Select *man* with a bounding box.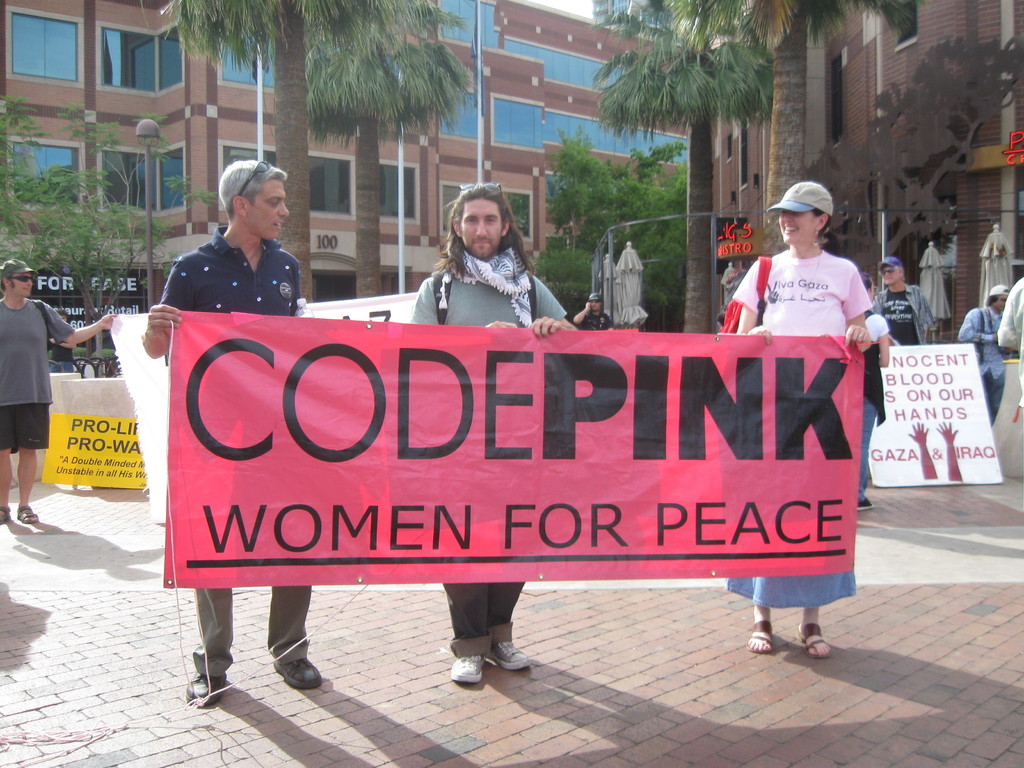
{"x1": 575, "y1": 292, "x2": 612, "y2": 336}.
